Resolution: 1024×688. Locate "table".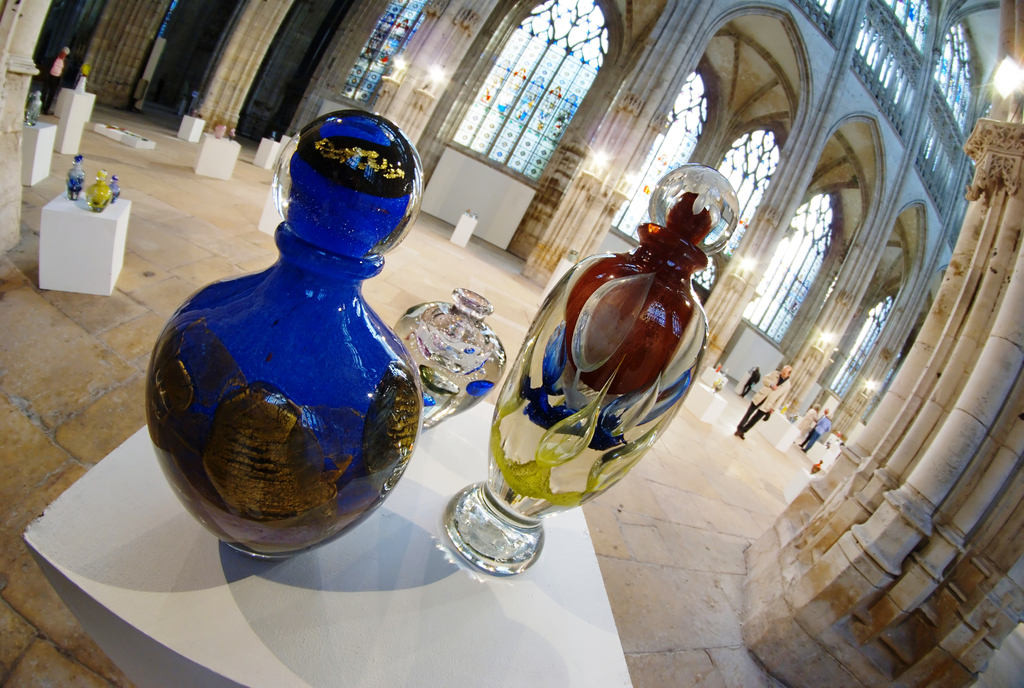
x1=172 y1=111 x2=207 y2=143.
